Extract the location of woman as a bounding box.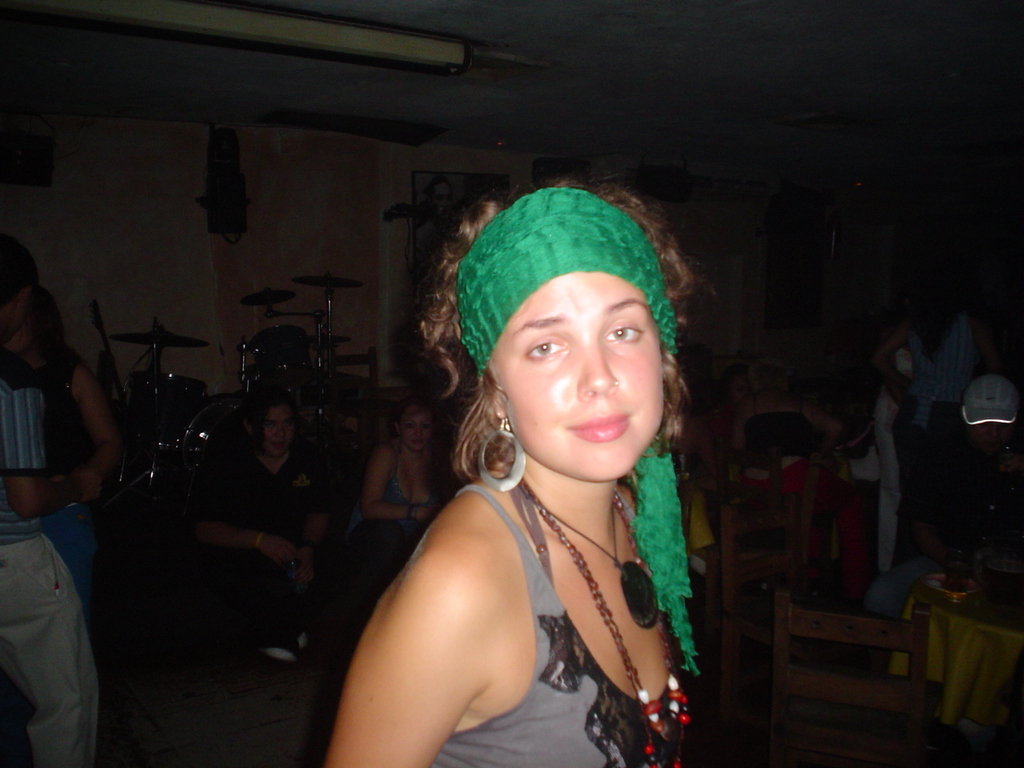
bbox=(873, 318, 911, 570).
